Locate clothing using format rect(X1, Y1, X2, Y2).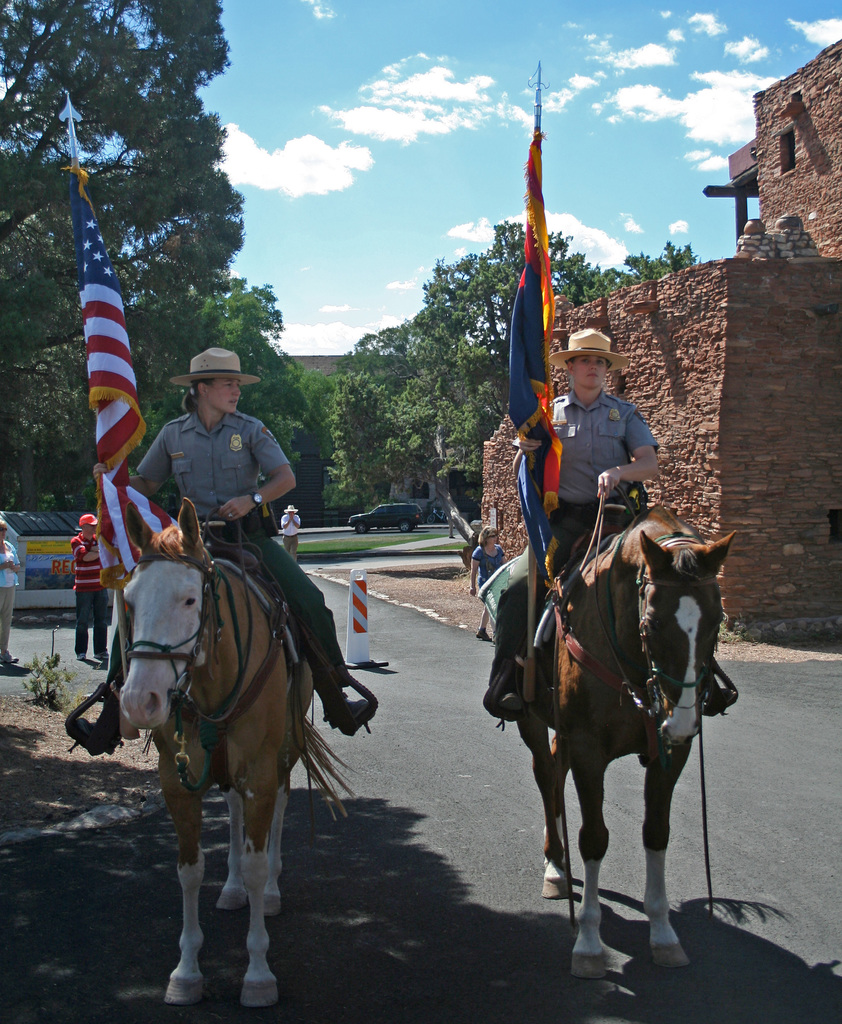
rect(0, 541, 19, 657).
